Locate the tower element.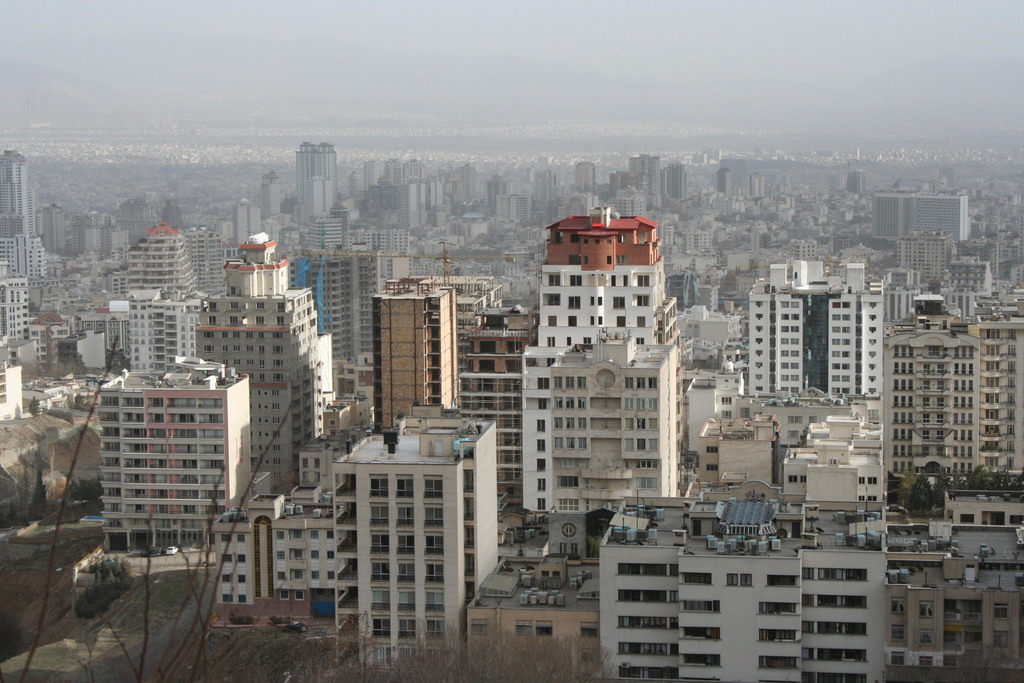
Element bbox: (left=129, top=224, right=193, bottom=304).
